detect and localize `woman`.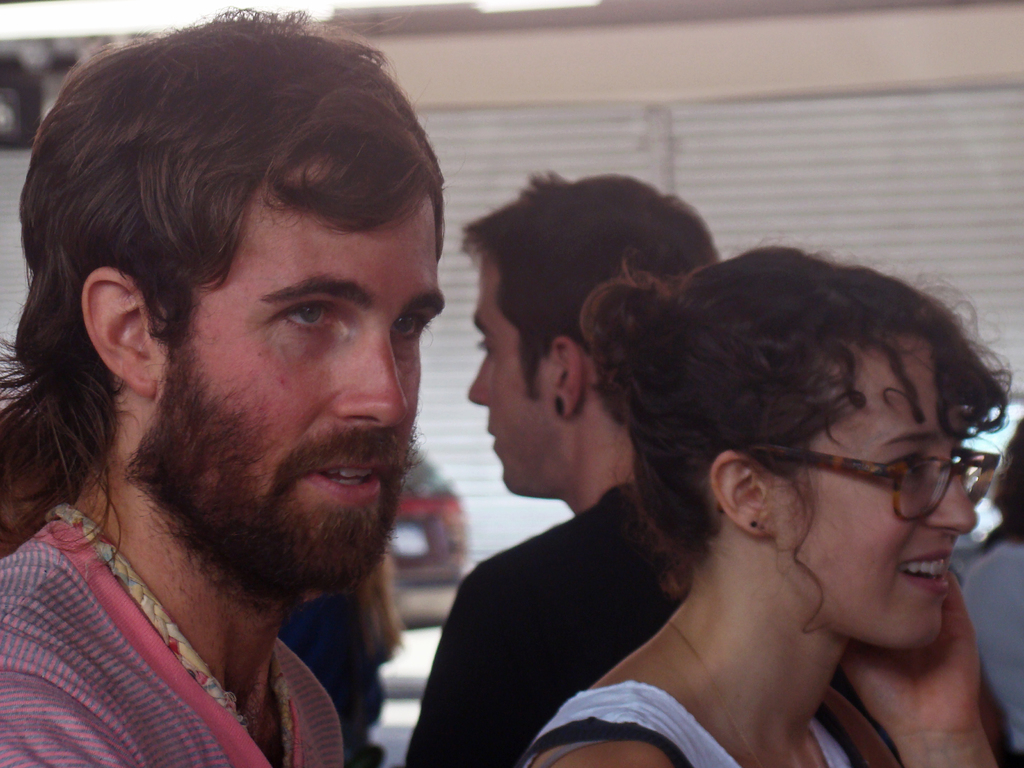
Localized at Rect(501, 235, 1023, 767).
